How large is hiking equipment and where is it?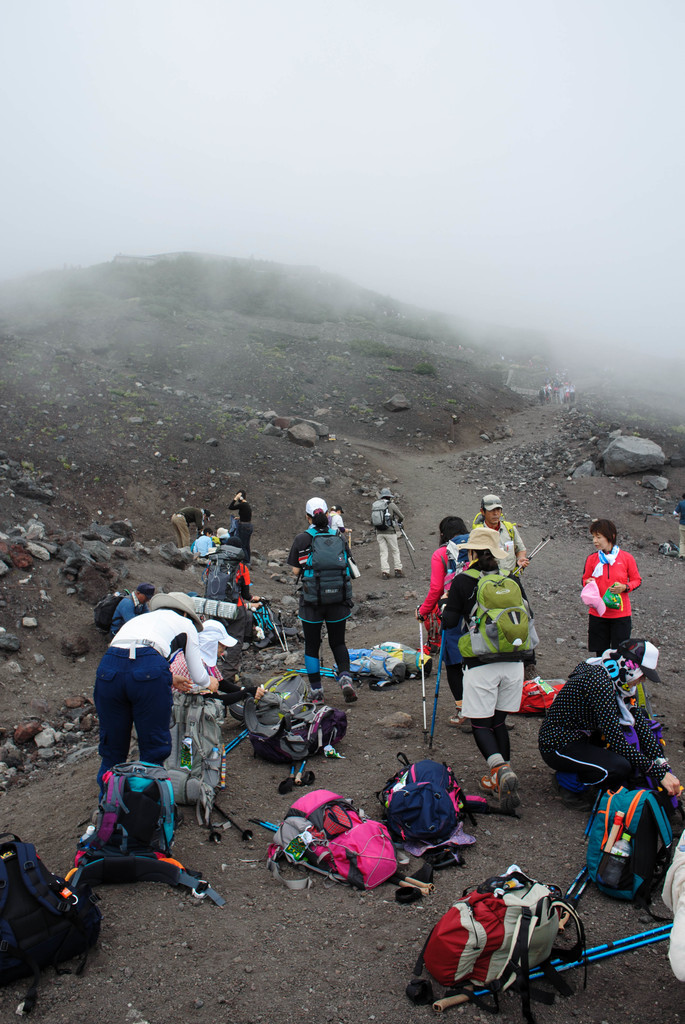
Bounding box: <region>182, 541, 248, 629</region>.
